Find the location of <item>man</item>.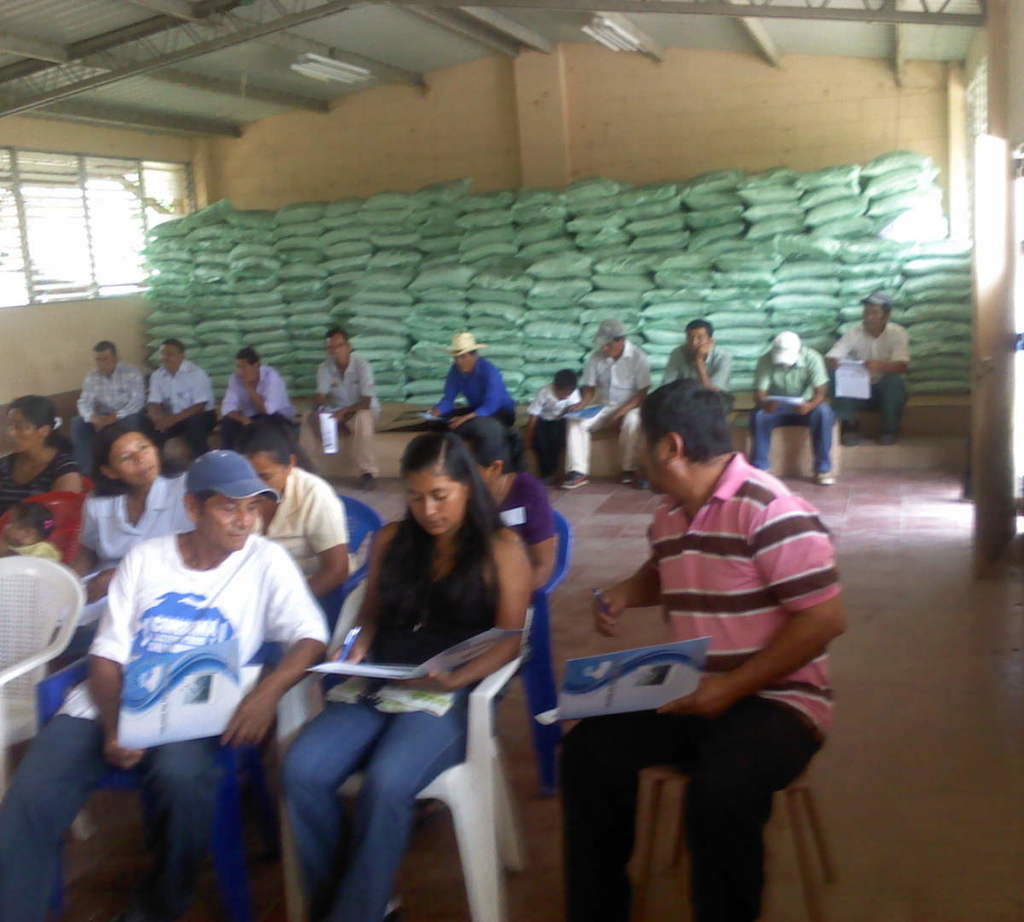
Location: 72, 341, 147, 477.
